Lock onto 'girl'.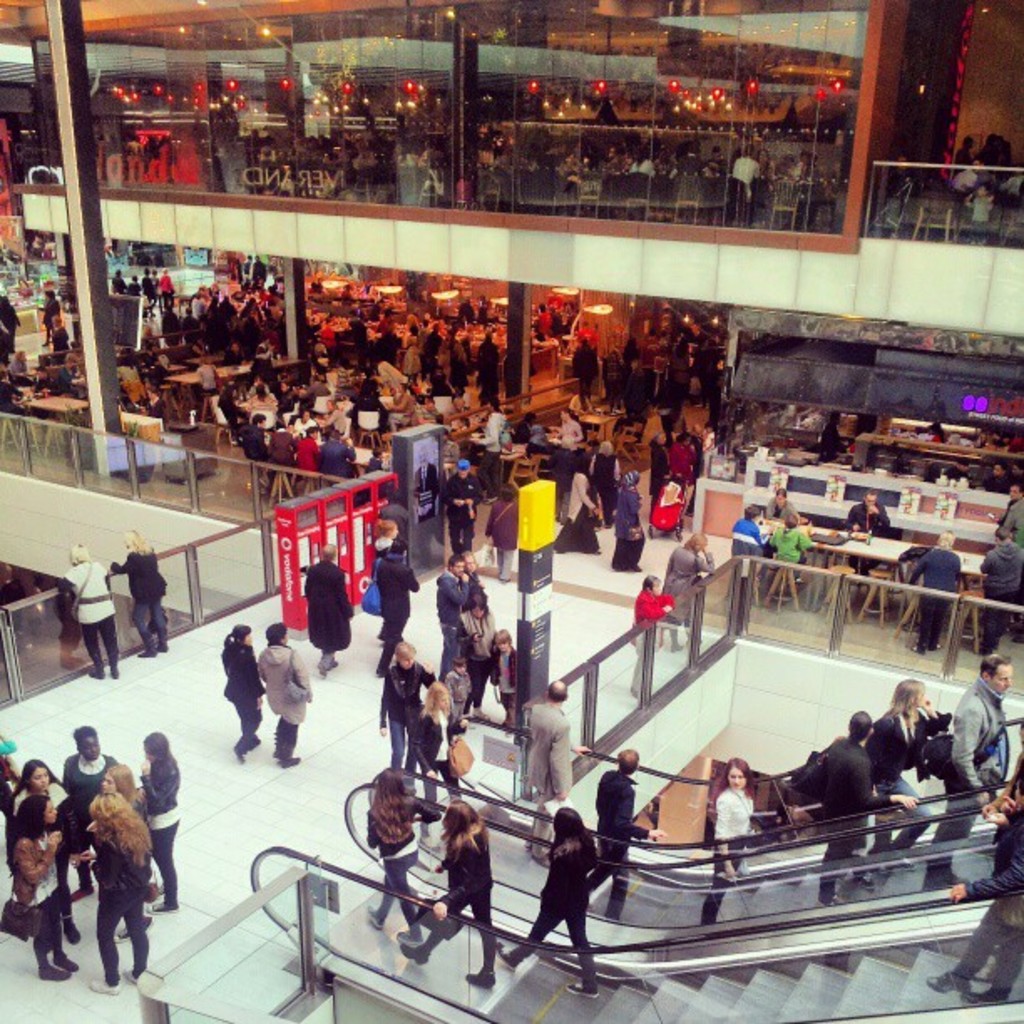
Locked: select_region(223, 619, 268, 763).
